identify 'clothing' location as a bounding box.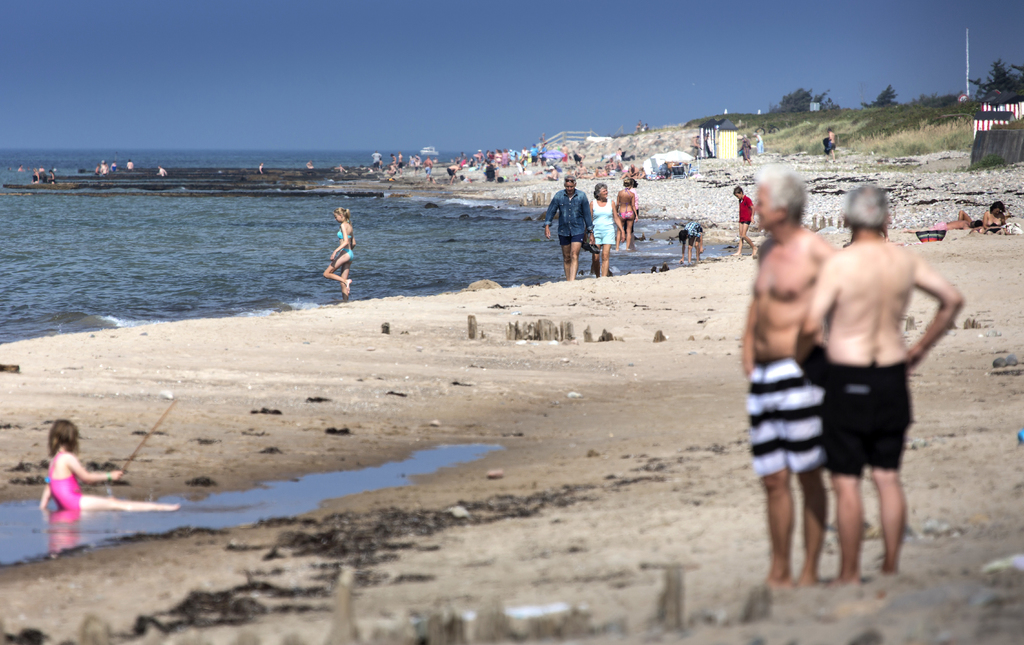
424, 166, 431, 174.
